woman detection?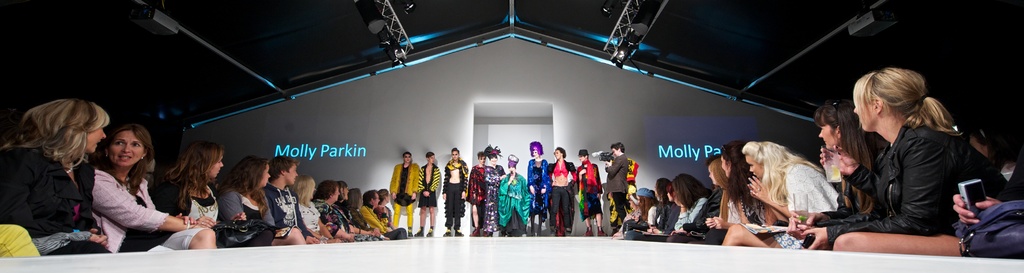
{"x1": 91, "y1": 128, "x2": 216, "y2": 254}
